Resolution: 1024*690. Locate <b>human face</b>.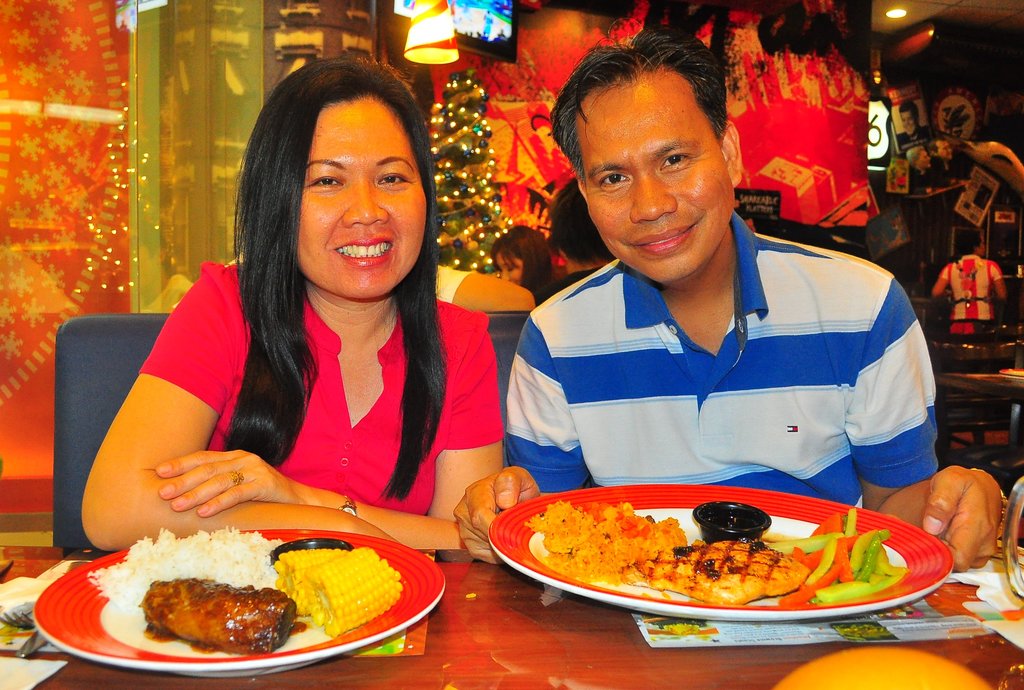
<region>295, 96, 430, 301</region>.
